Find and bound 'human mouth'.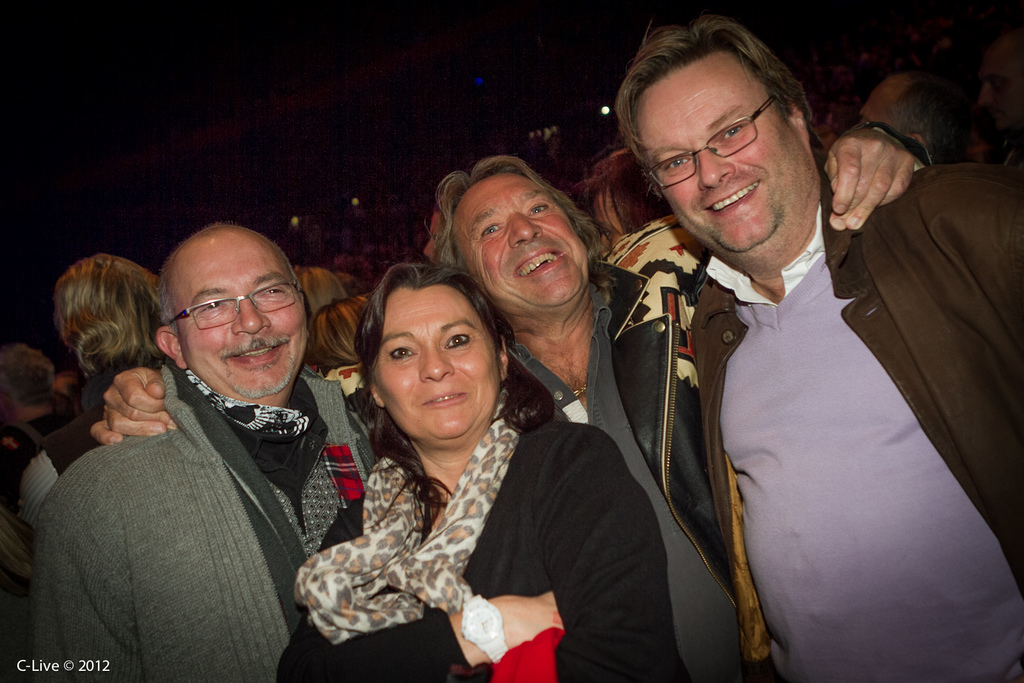
Bound: BBox(701, 178, 764, 219).
